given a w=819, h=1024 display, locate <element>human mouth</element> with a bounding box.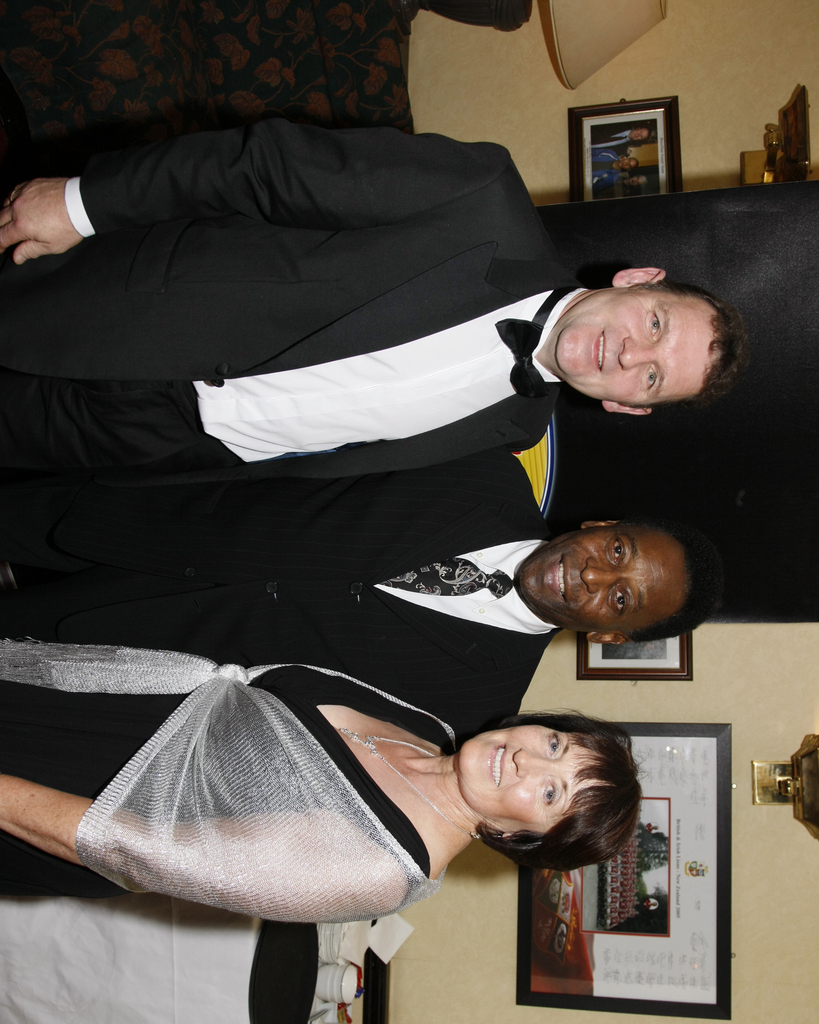
Located: BBox(547, 555, 576, 607).
